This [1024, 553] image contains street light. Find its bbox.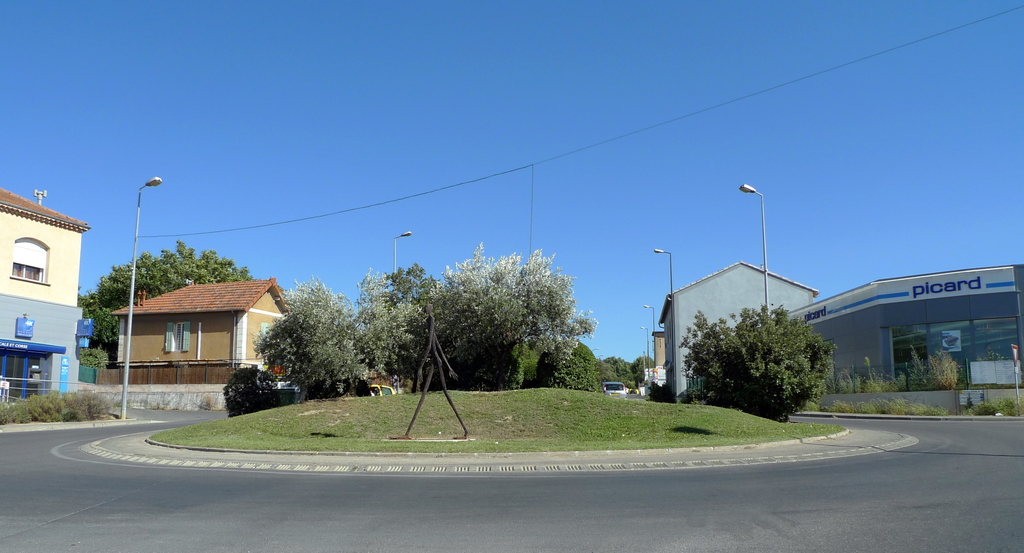
rect(592, 351, 606, 362).
